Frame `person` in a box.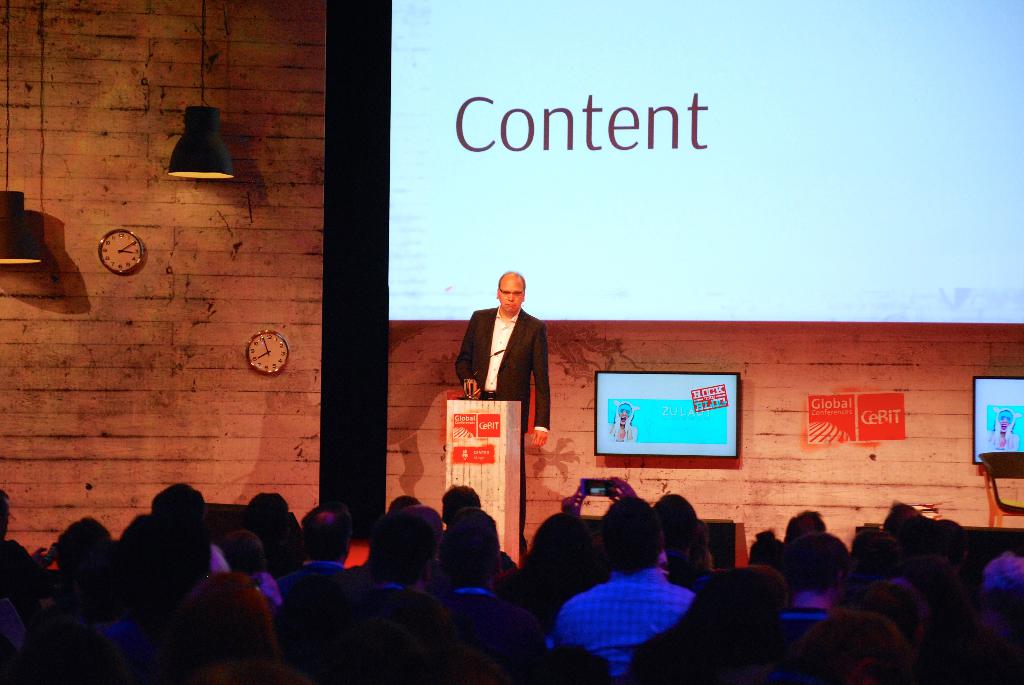
x1=668 y1=565 x2=784 y2=679.
